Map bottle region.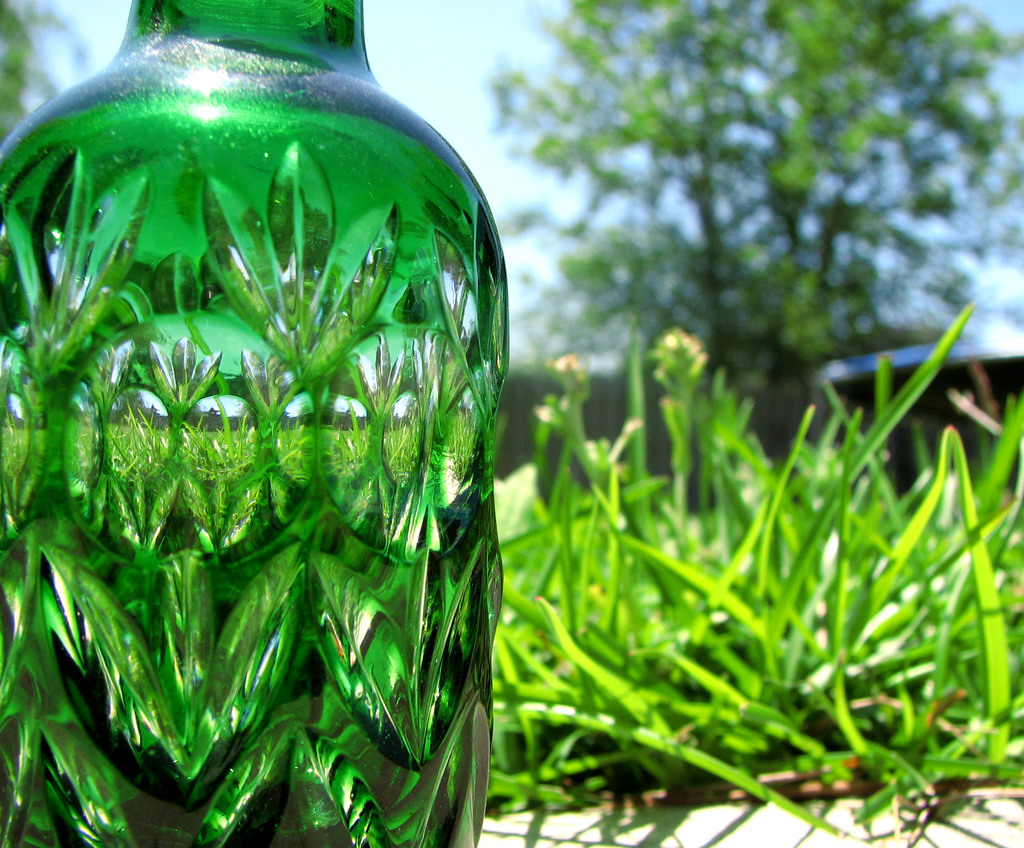
Mapped to [left=17, top=0, right=532, bottom=847].
